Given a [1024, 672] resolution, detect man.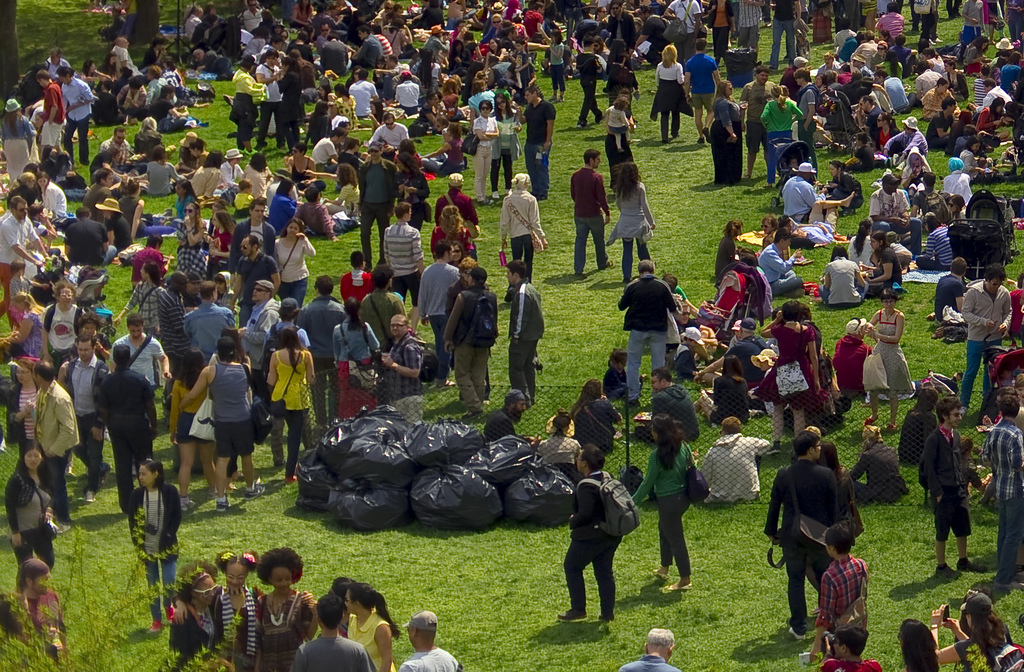
BBox(636, 1, 676, 67).
